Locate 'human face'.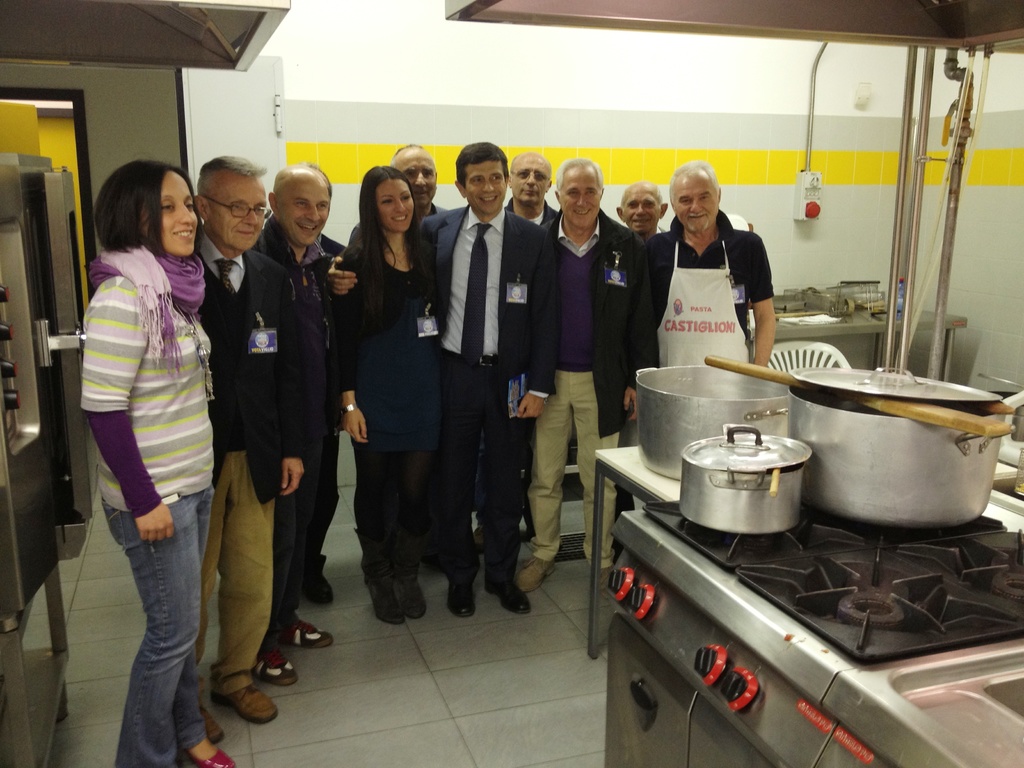
Bounding box: bbox=(560, 166, 597, 228).
